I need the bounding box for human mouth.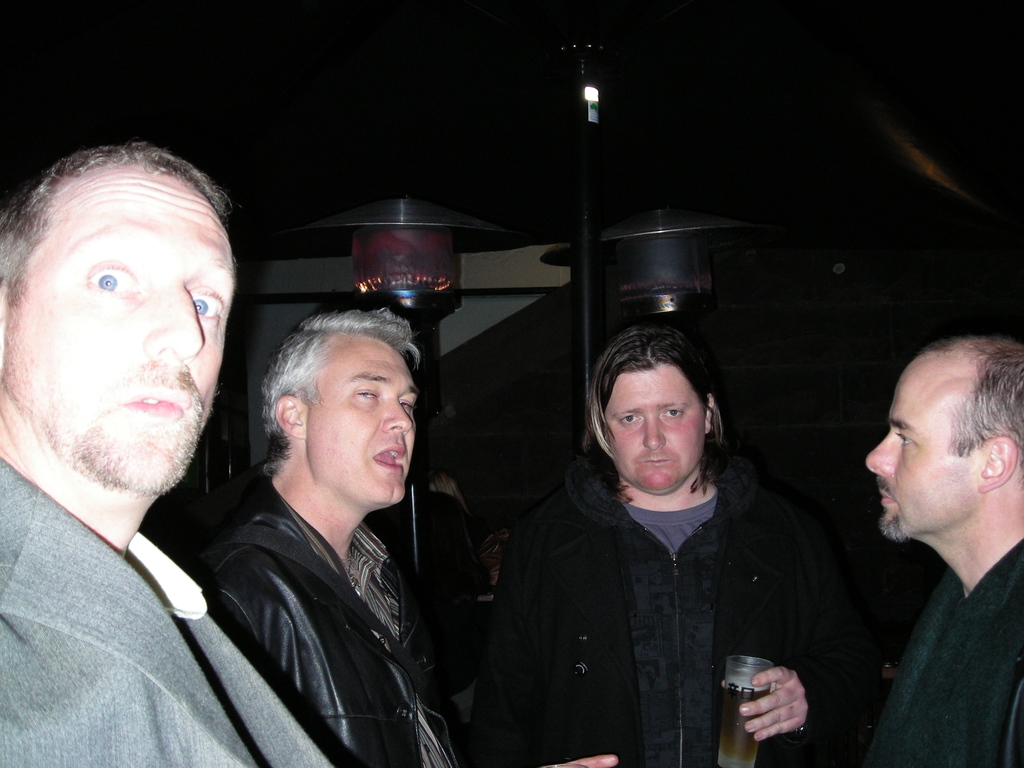
Here it is: bbox(879, 484, 900, 505).
